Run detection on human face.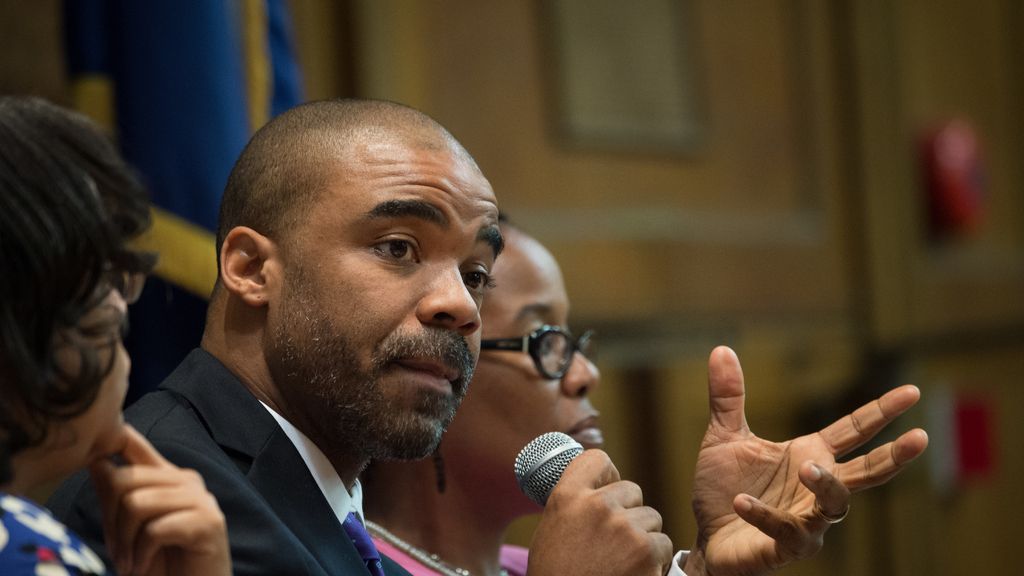
Result: locate(445, 218, 598, 513).
